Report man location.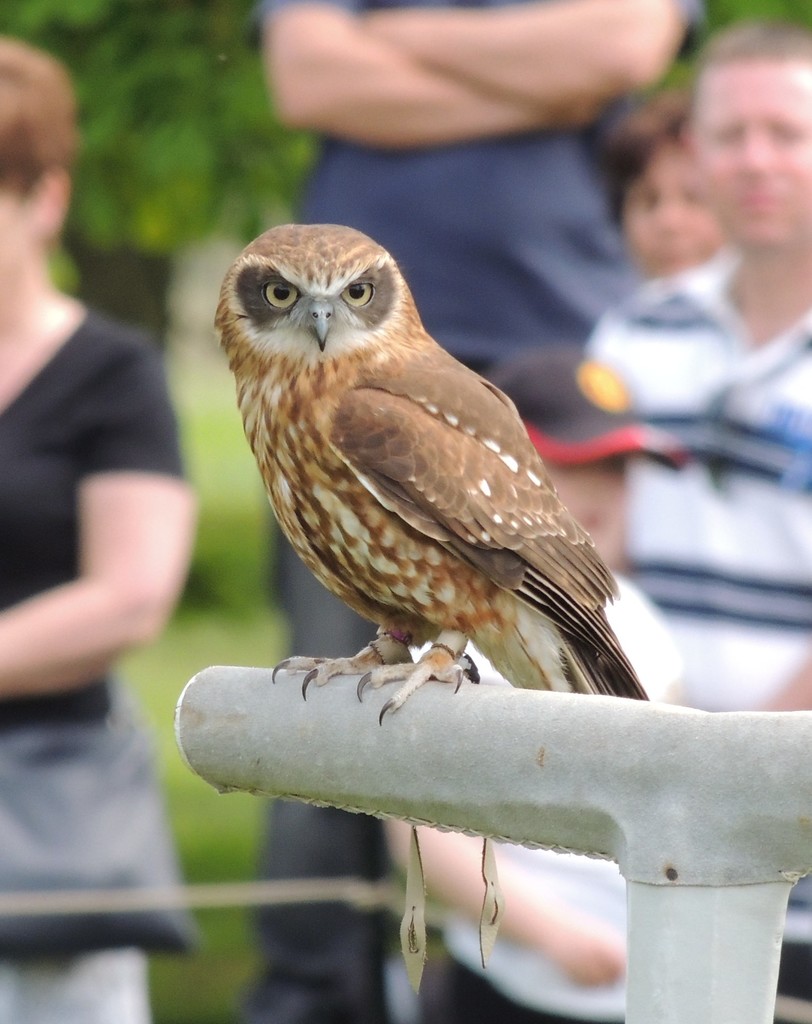
Report: [239, 0, 715, 1023].
